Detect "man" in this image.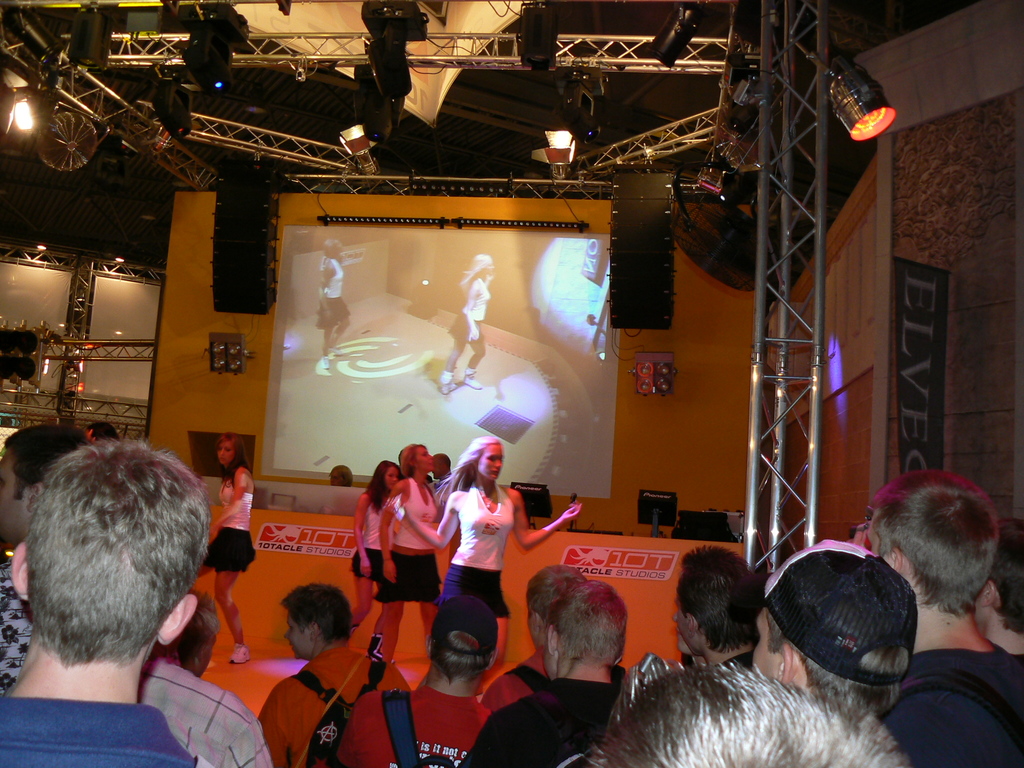
Detection: {"x1": 252, "y1": 582, "x2": 412, "y2": 767}.
